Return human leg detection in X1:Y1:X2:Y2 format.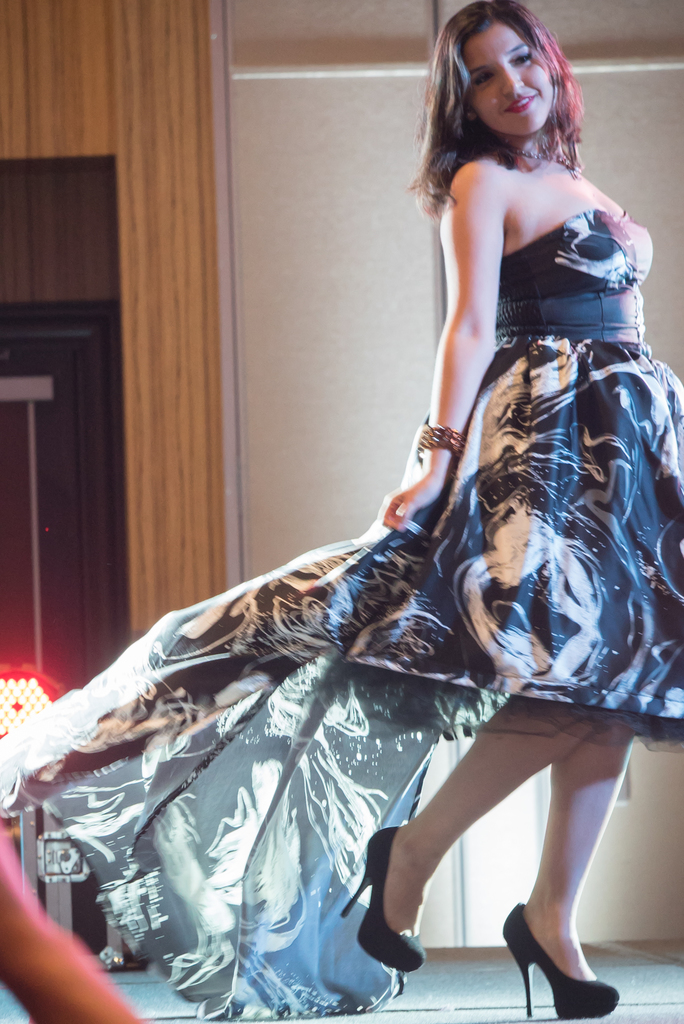
498:729:629:1016.
